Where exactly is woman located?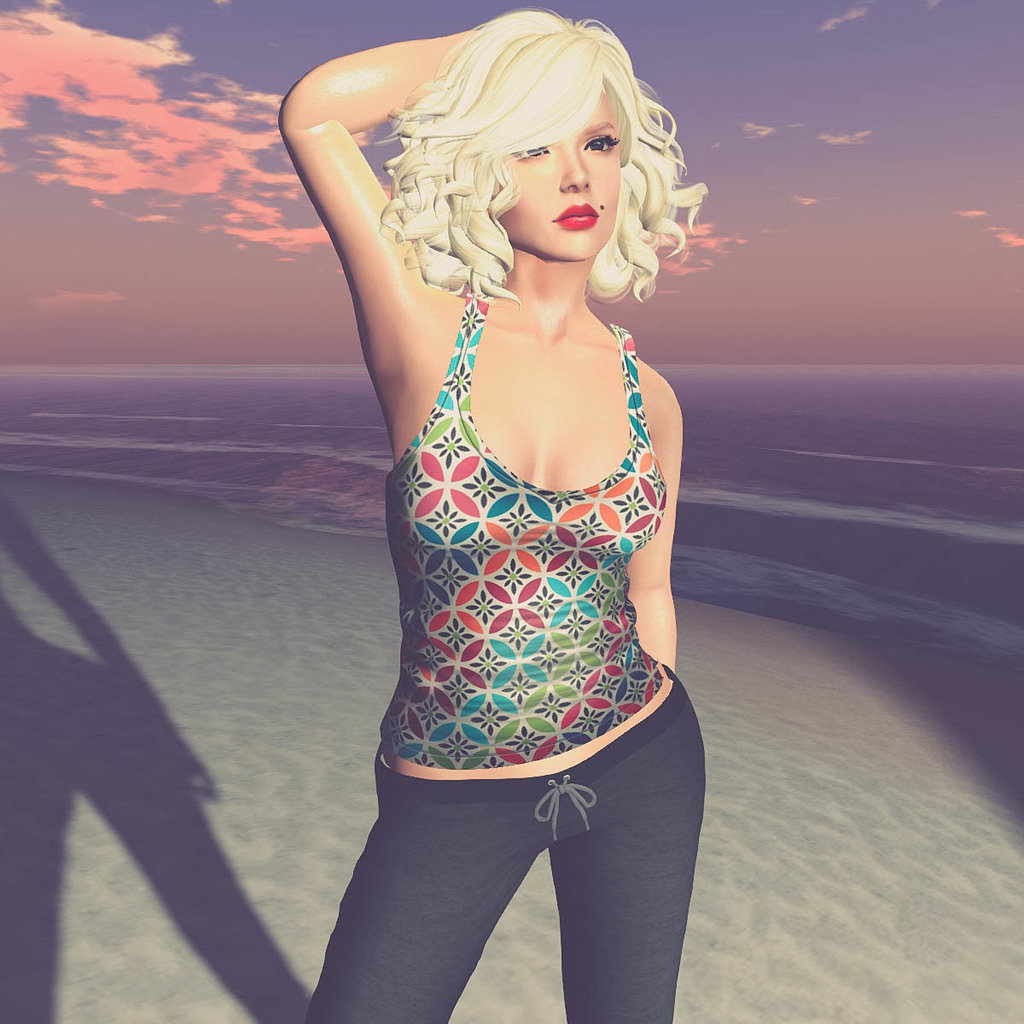
Its bounding box is (x1=247, y1=0, x2=763, y2=982).
